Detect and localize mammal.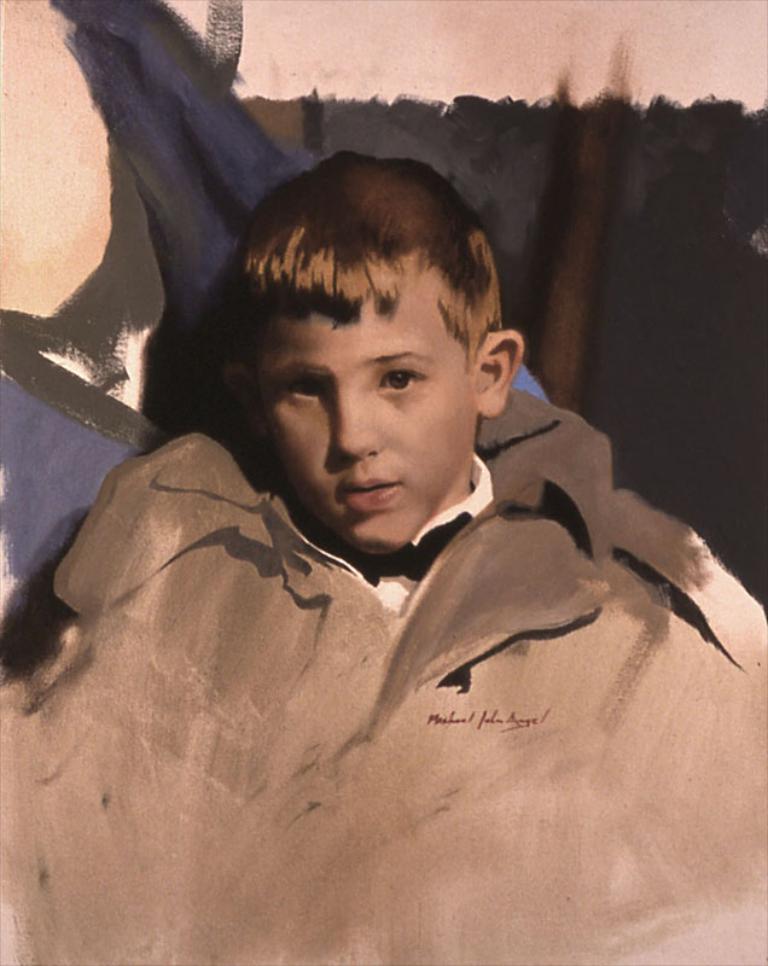
Localized at [x1=0, y1=0, x2=547, y2=673].
